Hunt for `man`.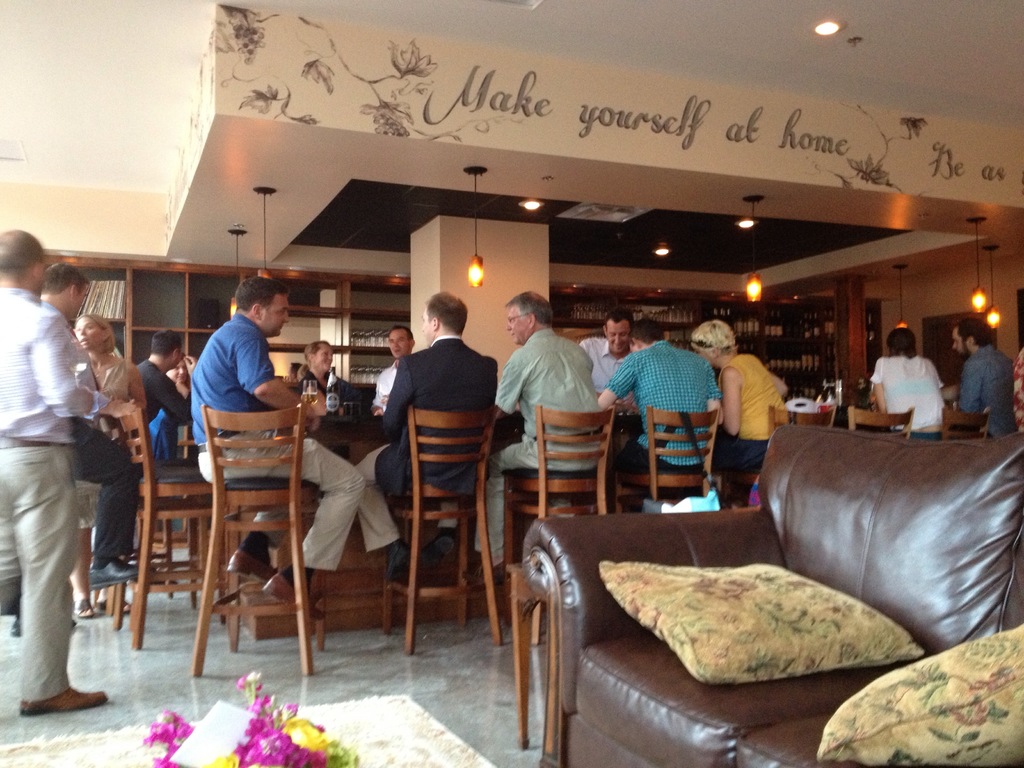
Hunted down at 0 228 138 710.
